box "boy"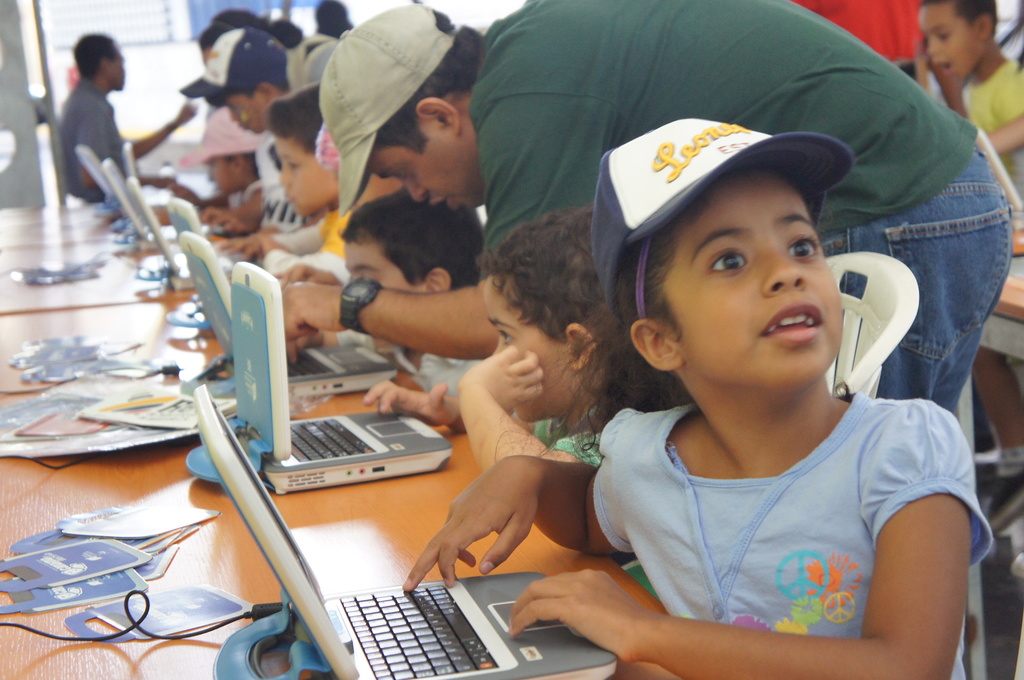
[225, 85, 358, 285]
